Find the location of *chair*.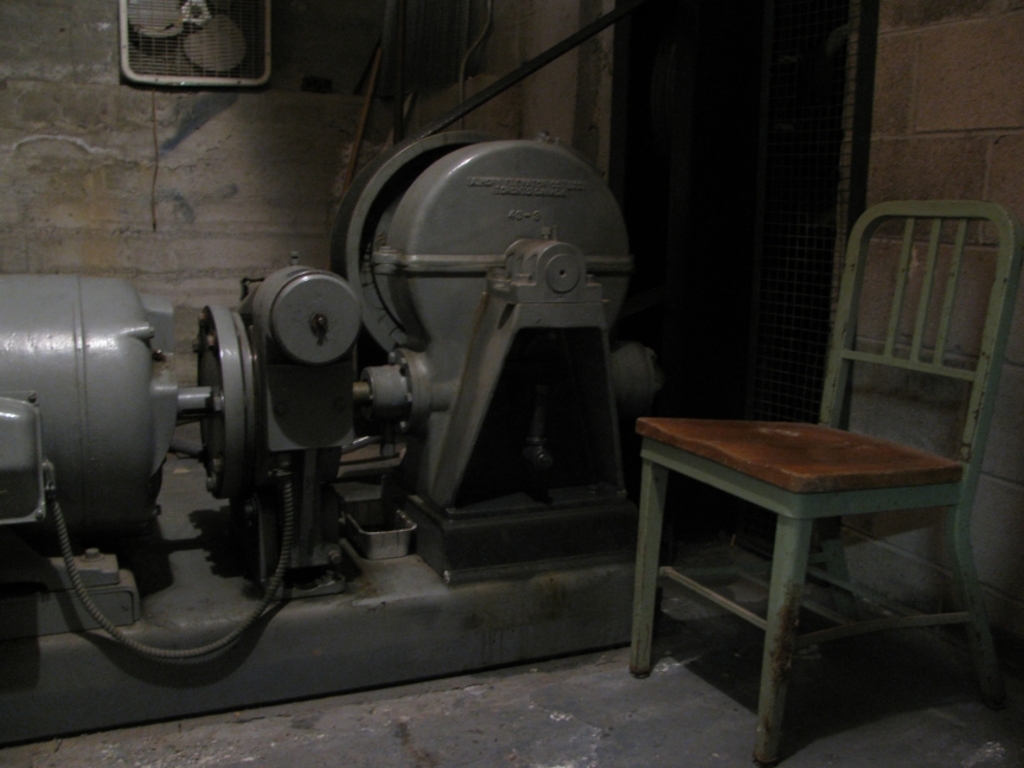
Location: 660 260 1004 708.
